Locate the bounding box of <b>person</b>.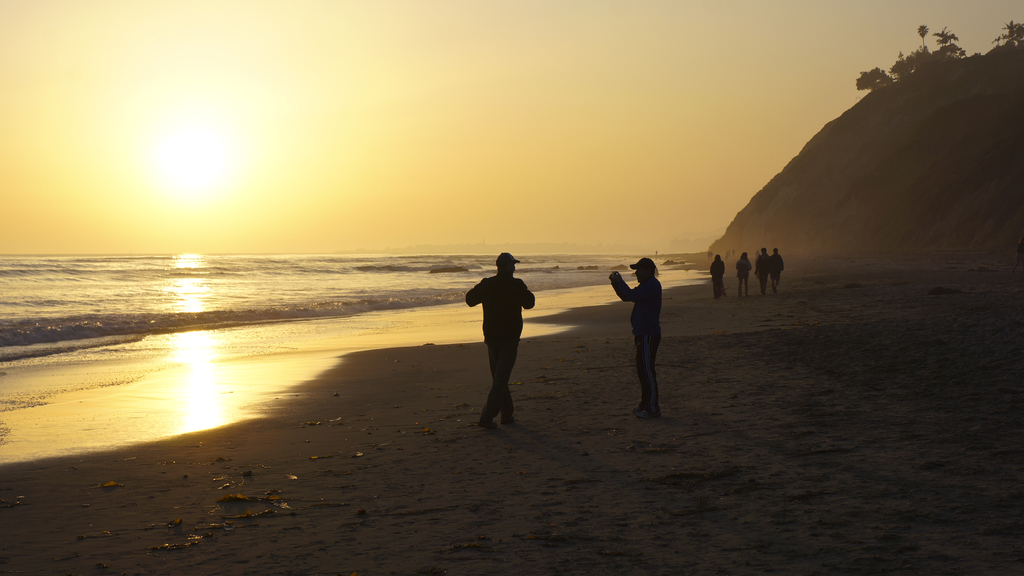
Bounding box: 463:248:536:429.
